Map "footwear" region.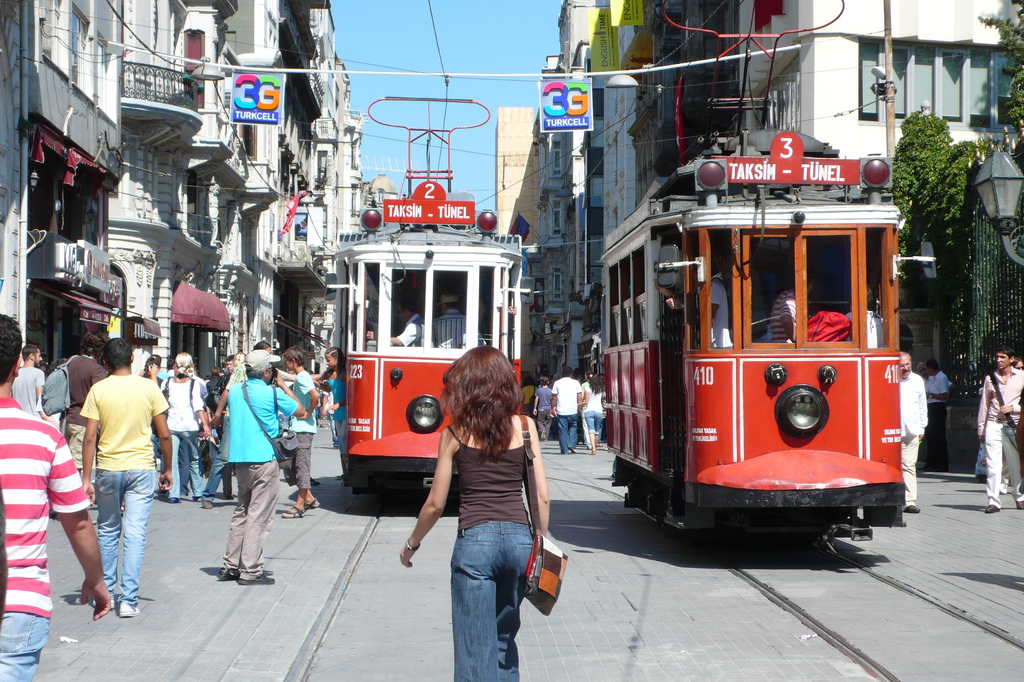
Mapped to [left=977, top=473, right=987, bottom=483].
